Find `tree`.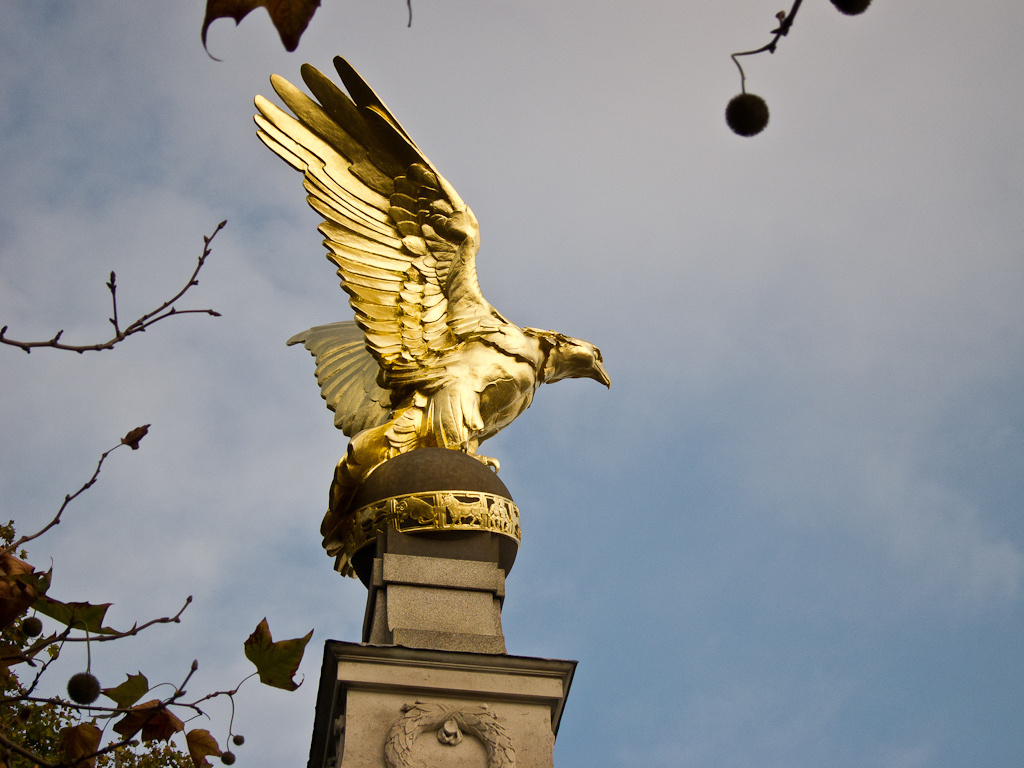
bbox(198, 0, 875, 135).
